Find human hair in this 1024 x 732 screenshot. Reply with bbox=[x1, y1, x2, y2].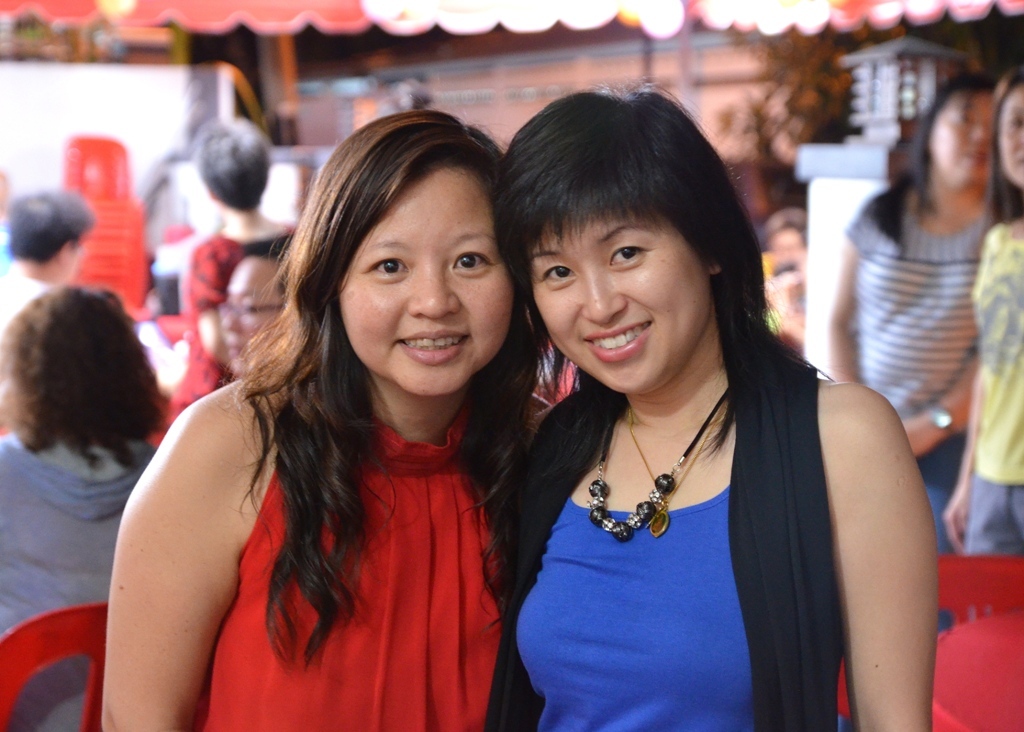
bbox=[3, 185, 93, 266].
